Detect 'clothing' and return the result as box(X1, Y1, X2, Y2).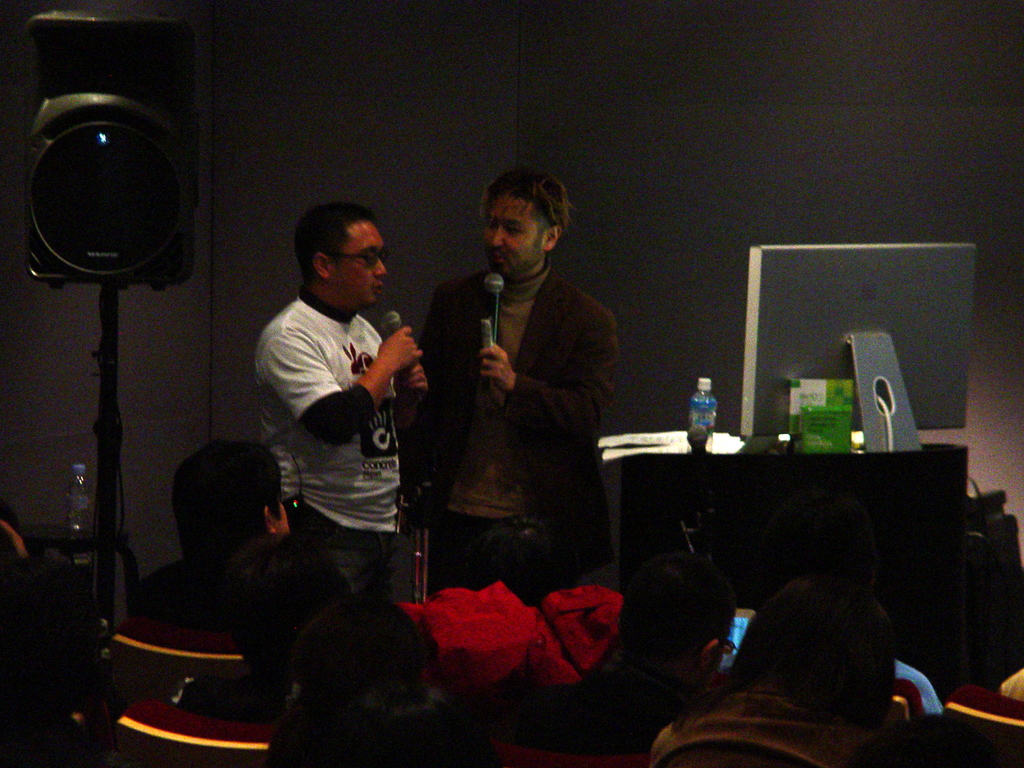
box(245, 241, 424, 584).
